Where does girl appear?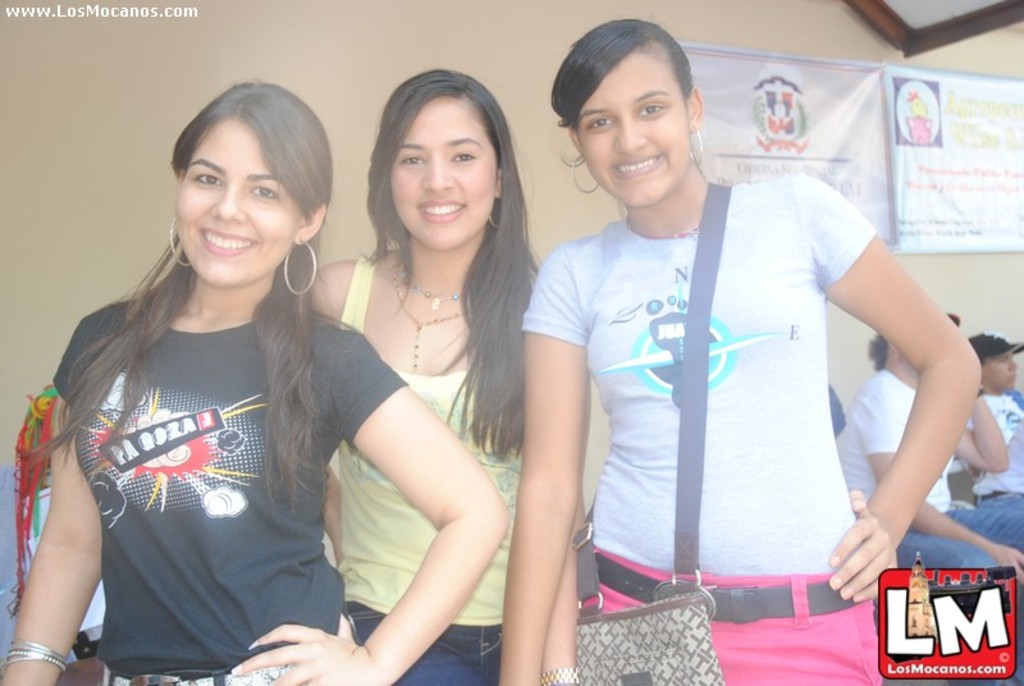
Appears at select_region(500, 17, 980, 685).
